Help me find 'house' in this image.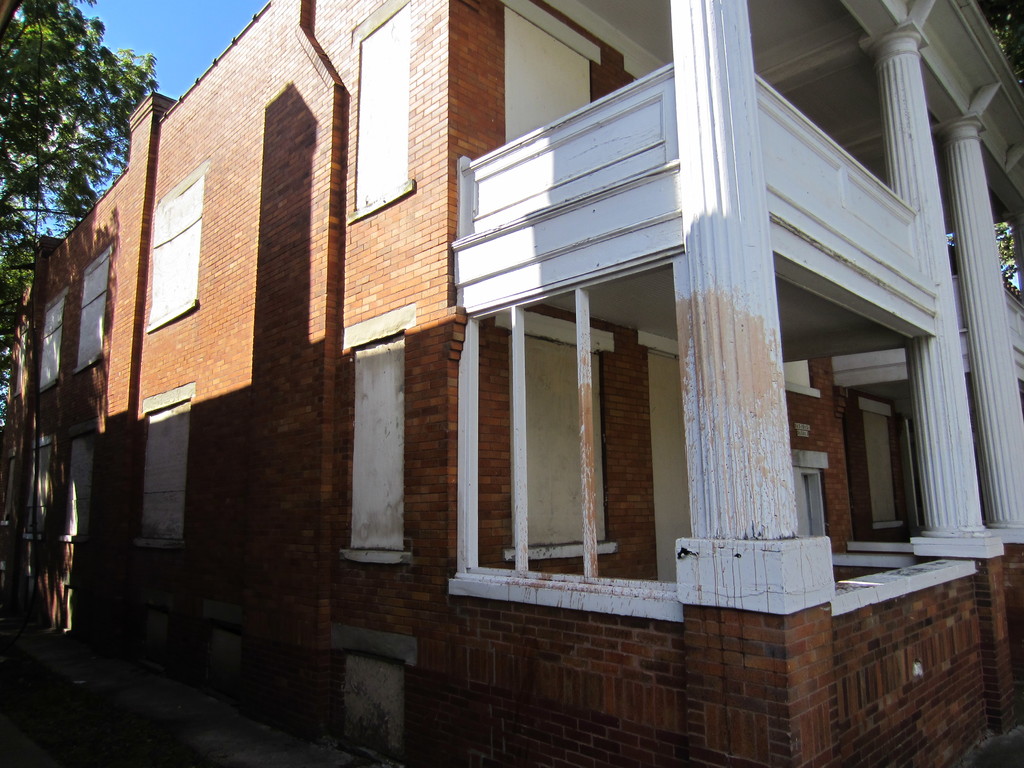
Found it: left=0, top=0, right=1023, bottom=767.
